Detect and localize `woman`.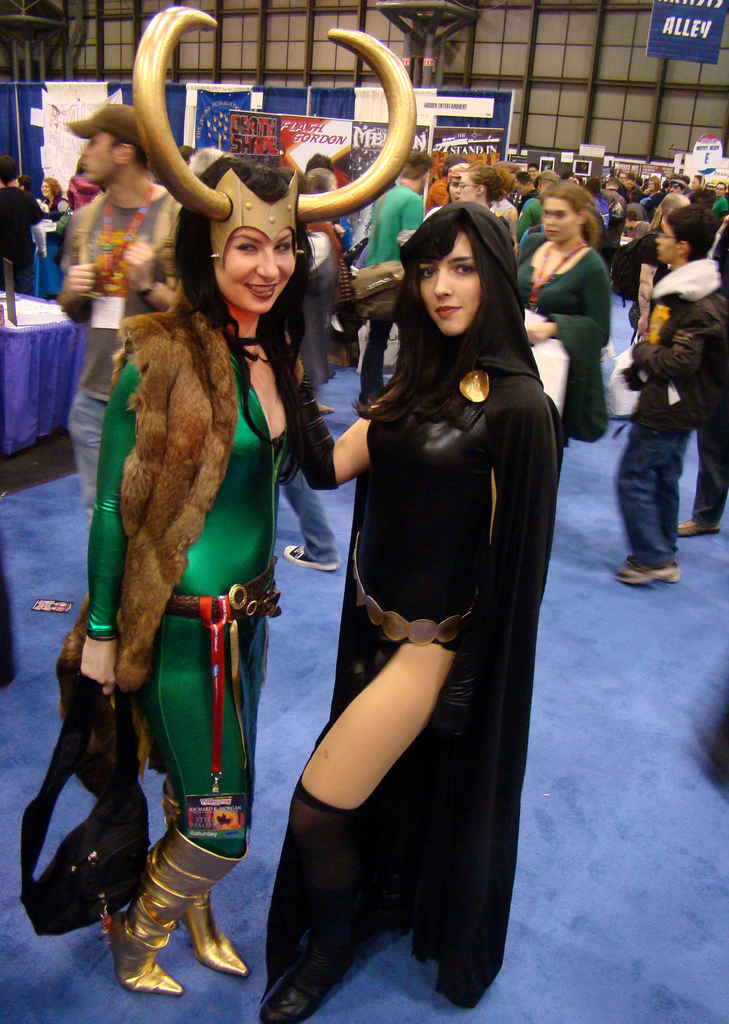
Localized at 442,164,524,259.
